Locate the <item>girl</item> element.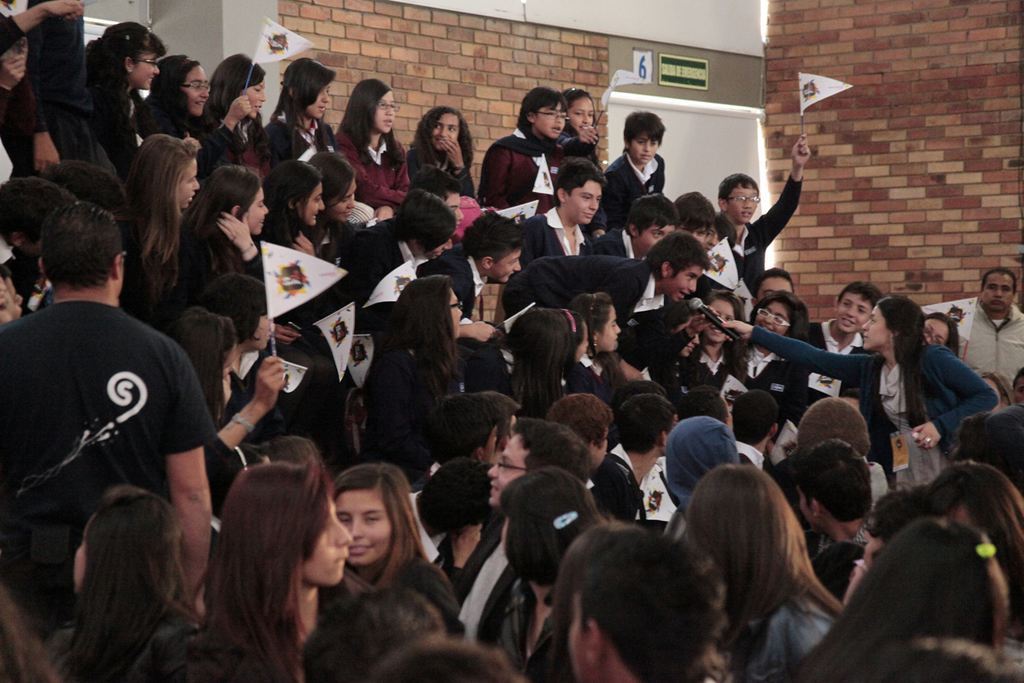
Element bbox: bbox(330, 459, 465, 634).
